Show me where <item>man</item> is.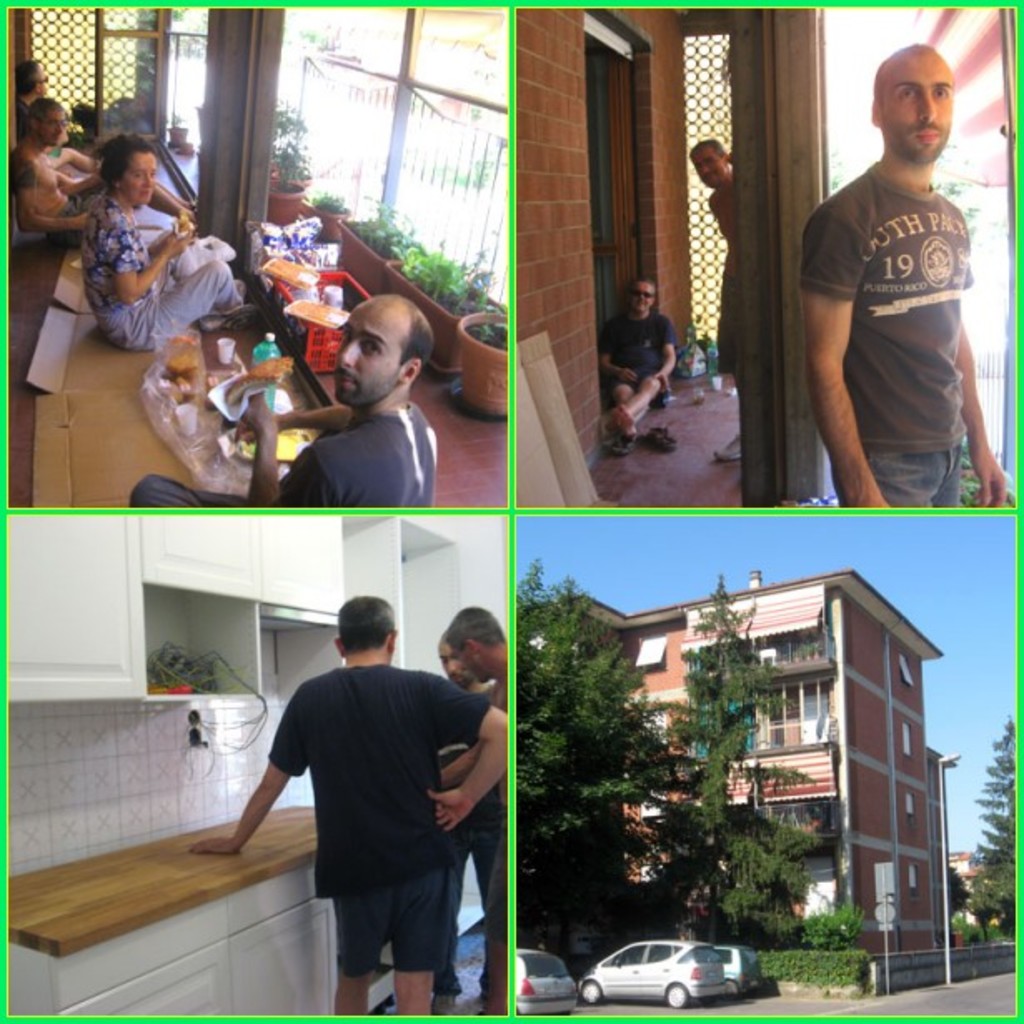
<item>man</item> is at left=251, top=601, right=521, bottom=1009.
